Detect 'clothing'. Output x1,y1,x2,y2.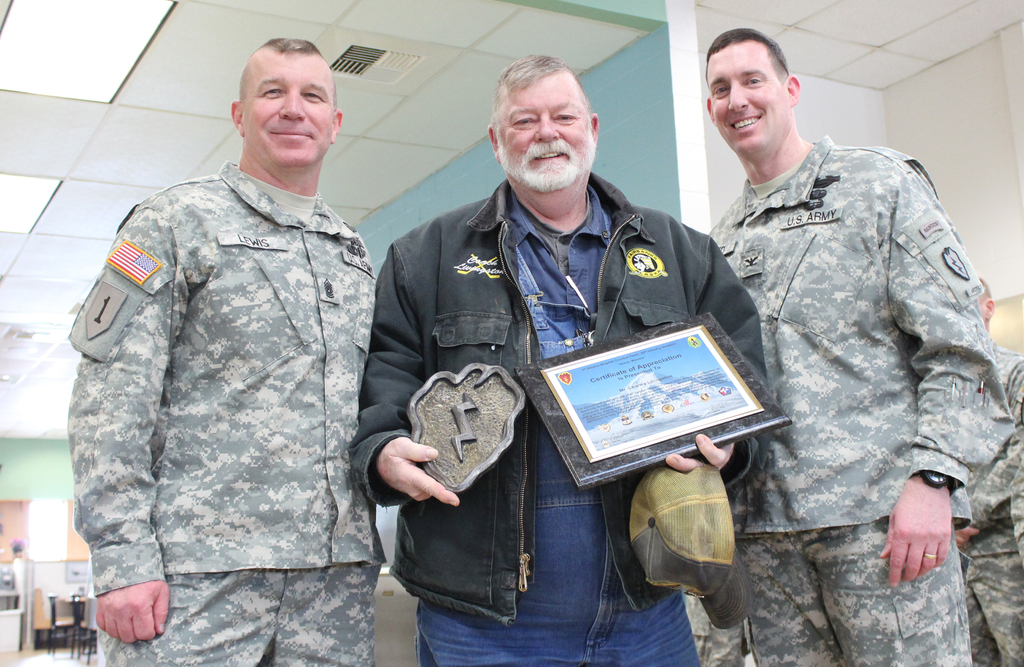
696,131,1014,666.
